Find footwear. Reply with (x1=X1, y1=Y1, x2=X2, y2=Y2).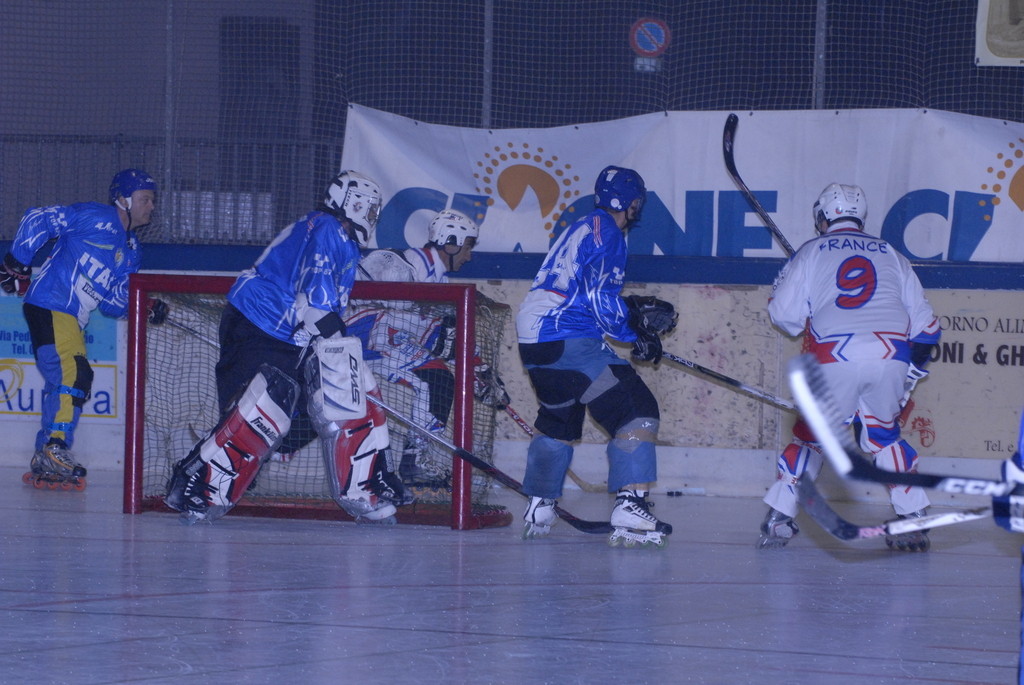
(x1=363, y1=438, x2=416, y2=510).
